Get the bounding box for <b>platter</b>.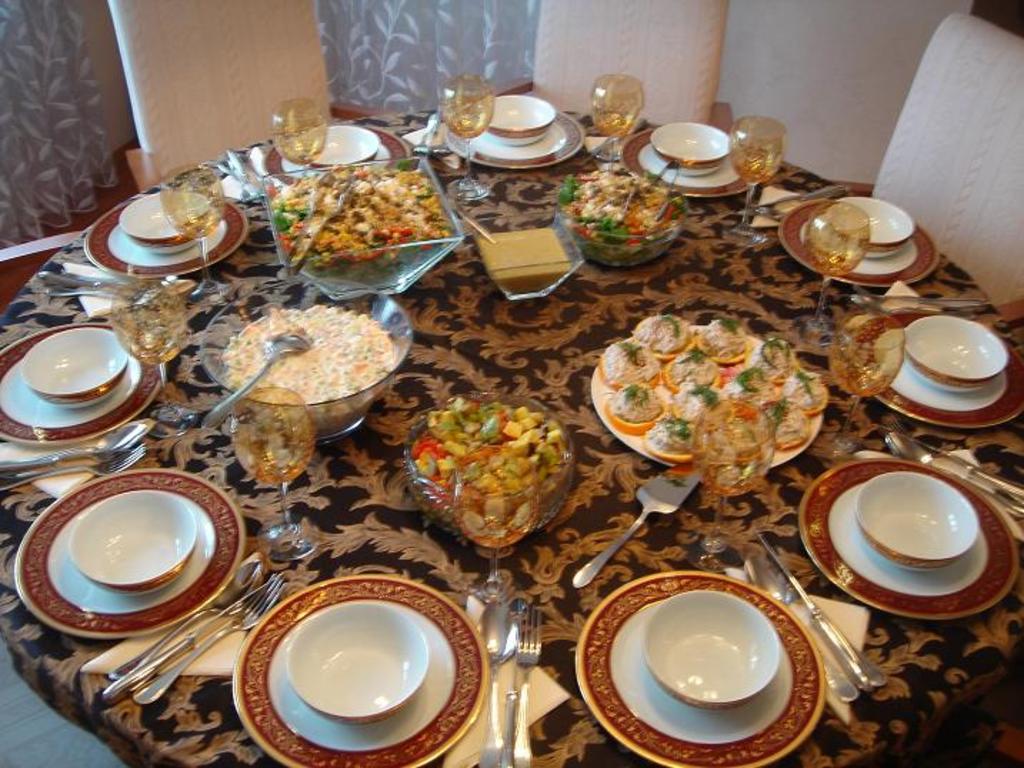
(573,571,824,767).
